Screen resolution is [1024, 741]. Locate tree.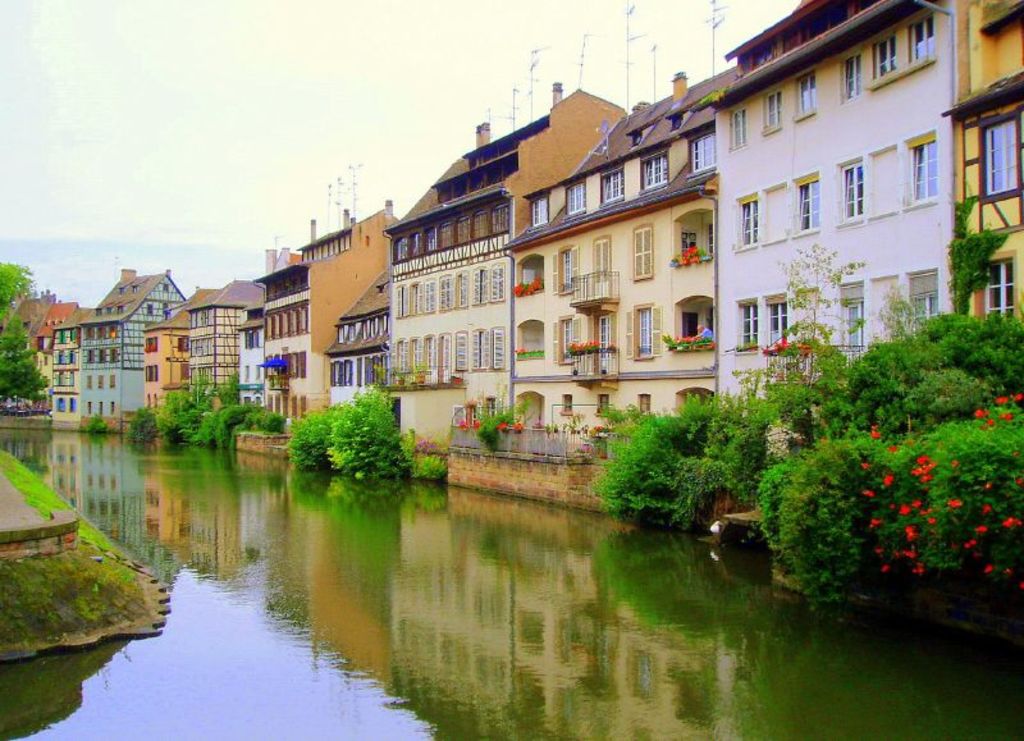
bbox=[0, 256, 36, 406].
